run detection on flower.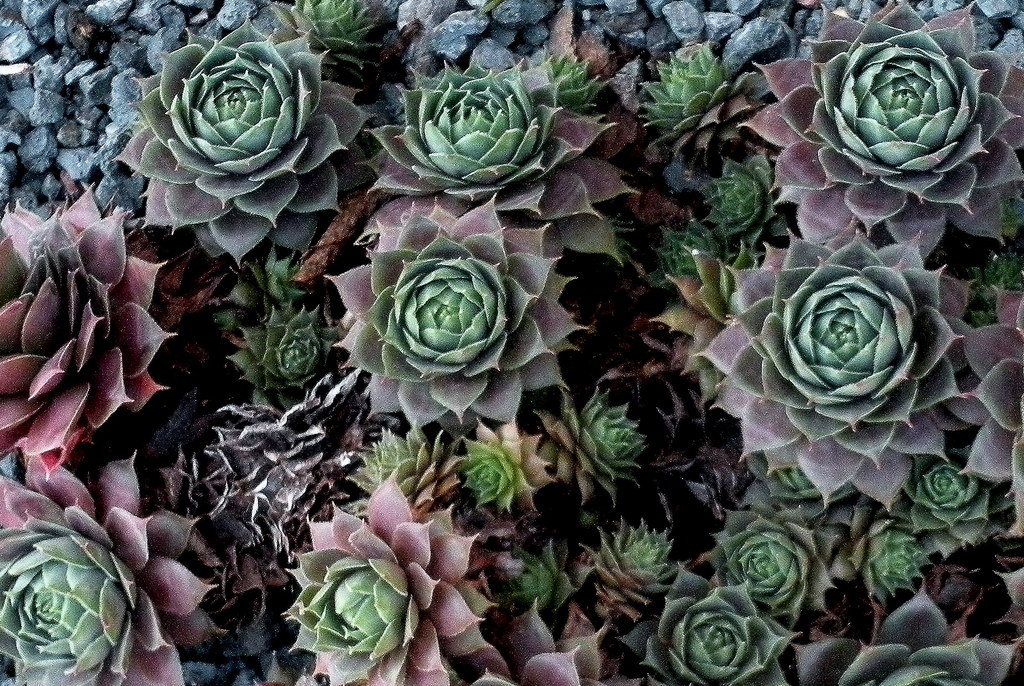
Result: <region>490, 600, 643, 685</region>.
